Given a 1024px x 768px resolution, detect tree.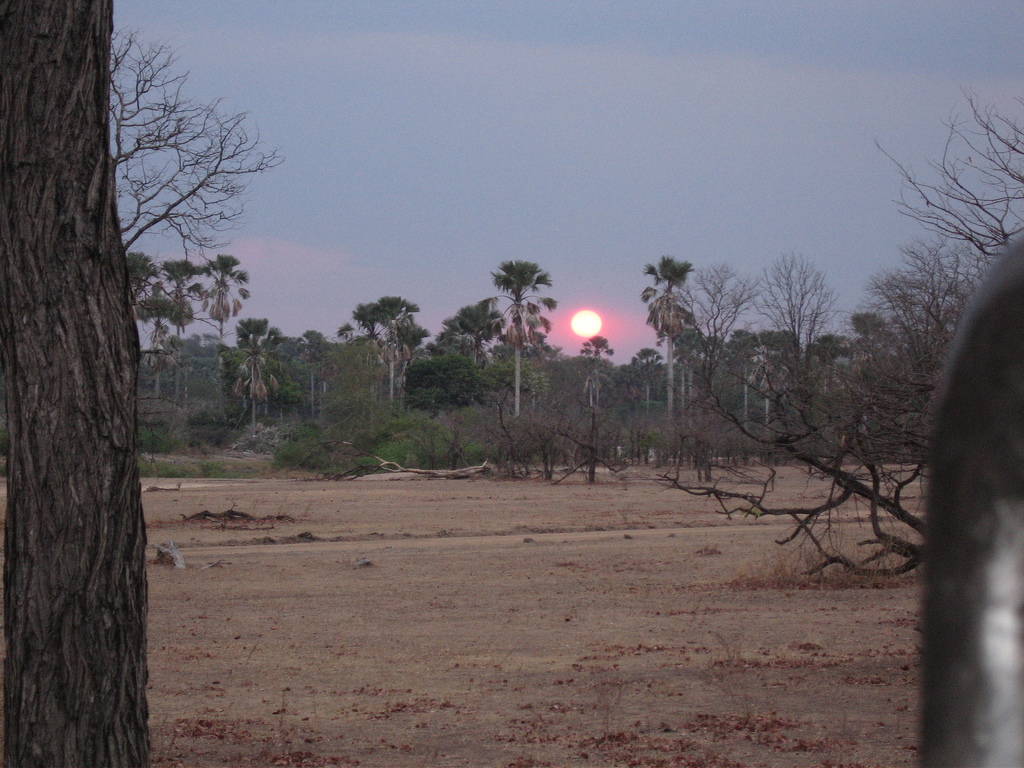
l=131, t=341, r=218, b=435.
